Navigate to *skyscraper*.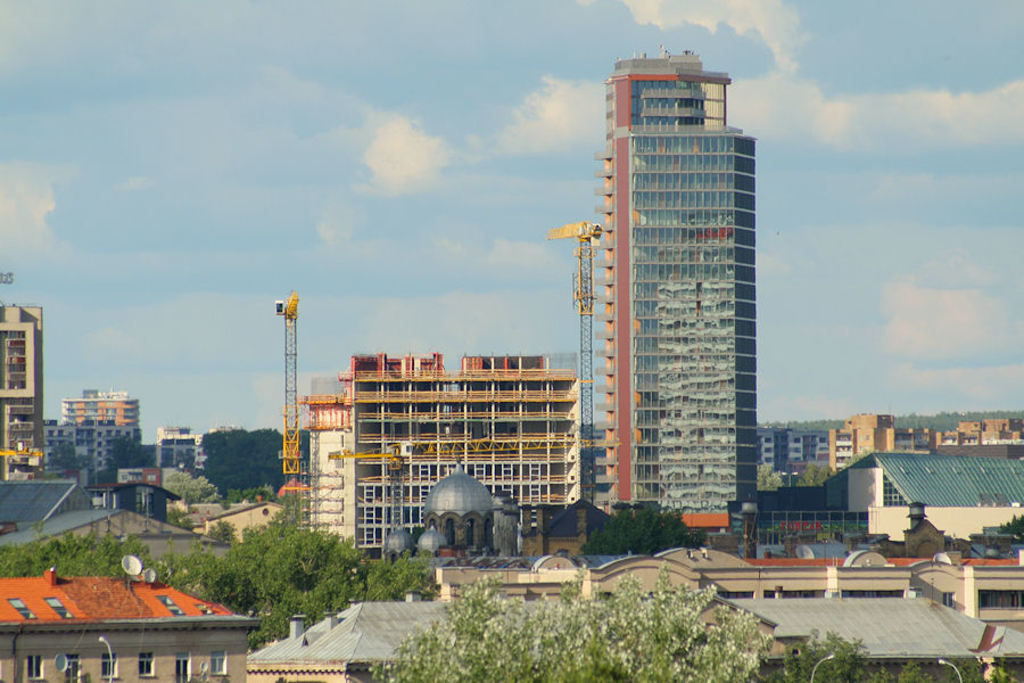
Navigation target: (x1=587, y1=42, x2=761, y2=541).
